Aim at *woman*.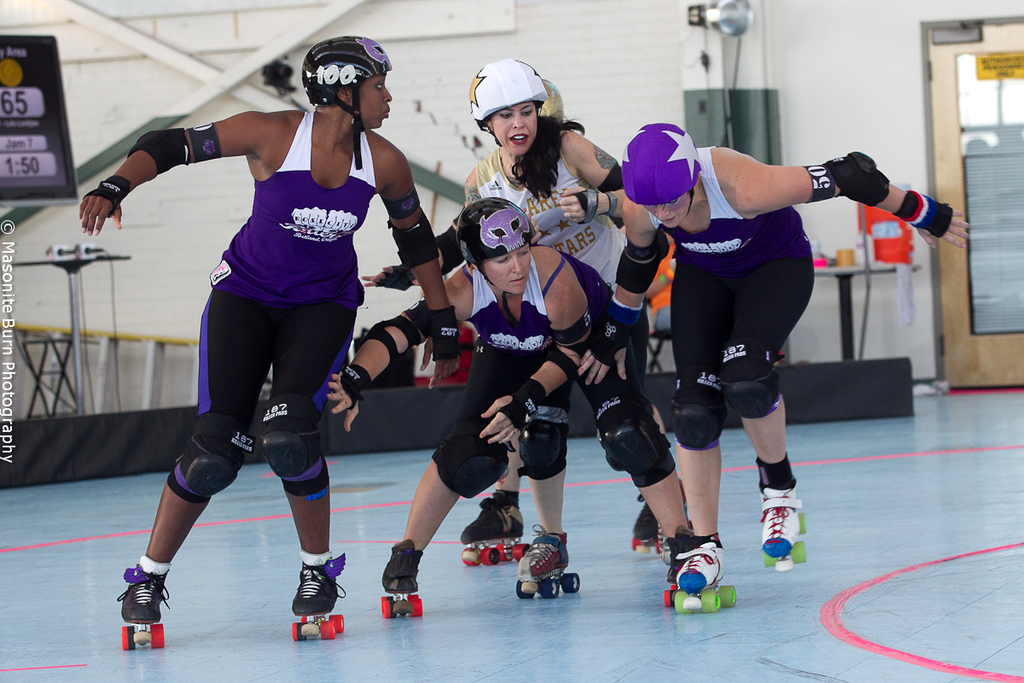
Aimed at left=352, top=58, right=686, bottom=545.
